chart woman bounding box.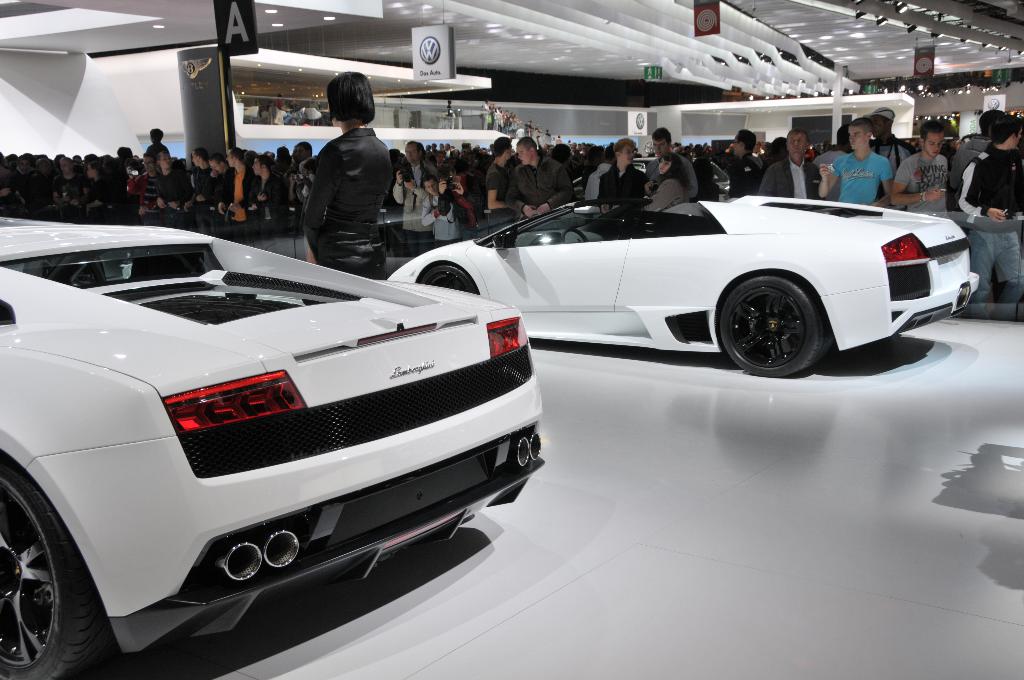
Charted: detection(646, 154, 688, 217).
